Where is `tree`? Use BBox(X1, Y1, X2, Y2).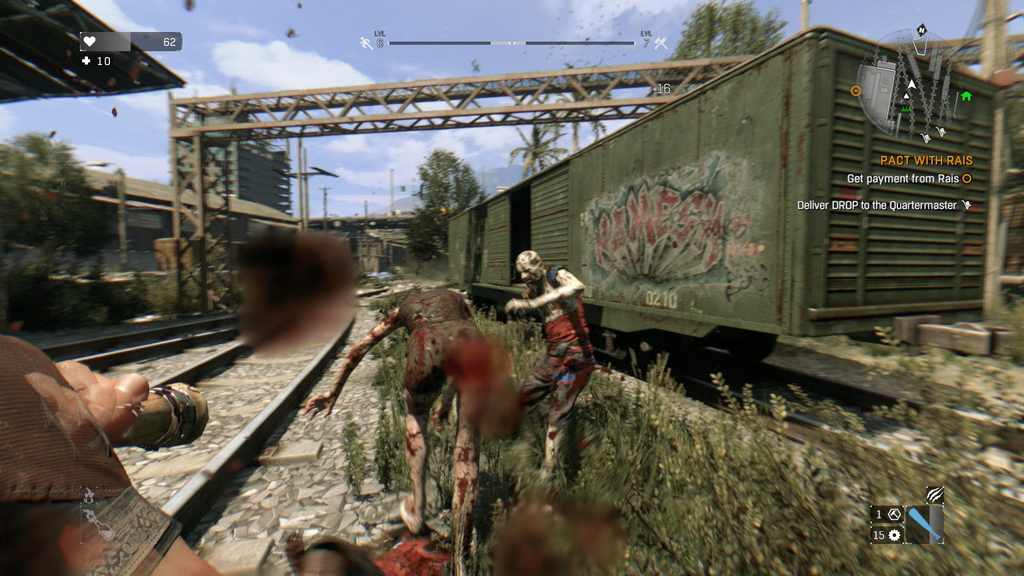
BBox(662, 0, 780, 102).
